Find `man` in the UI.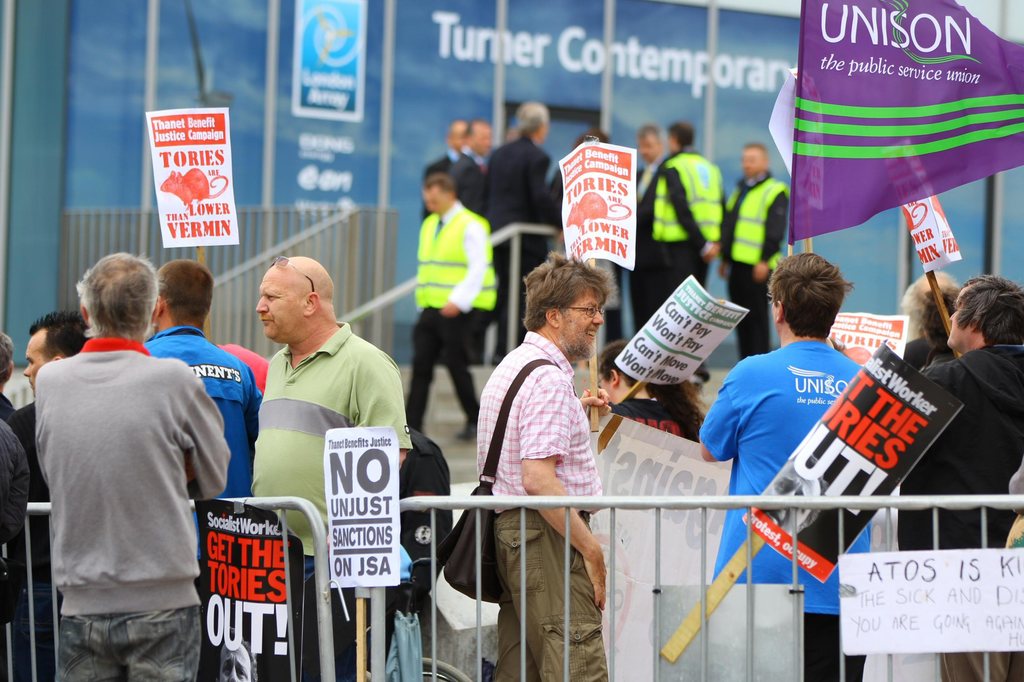
UI element at (249,253,410,679).
